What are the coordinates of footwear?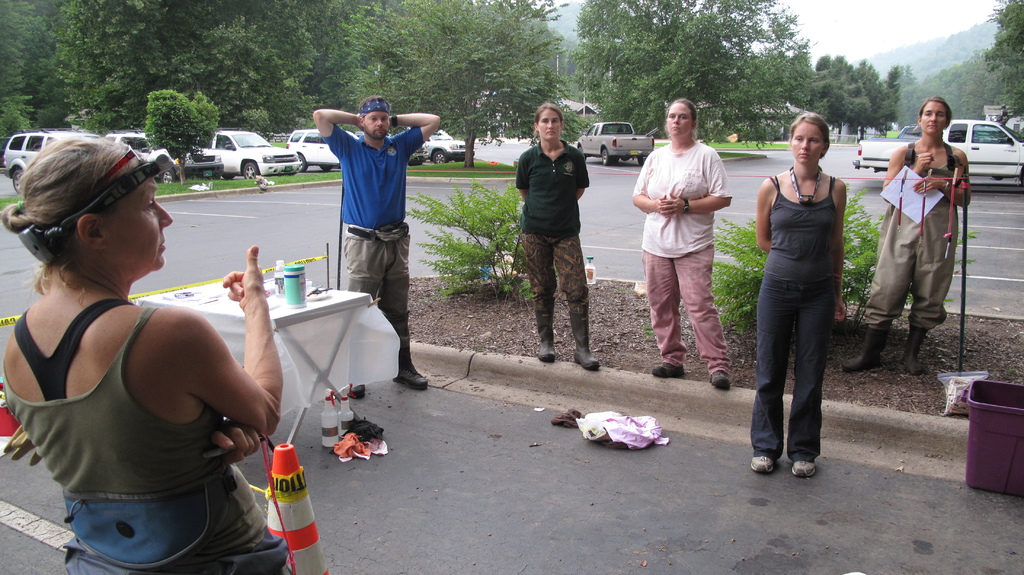
[651, 364, 685, 379].
